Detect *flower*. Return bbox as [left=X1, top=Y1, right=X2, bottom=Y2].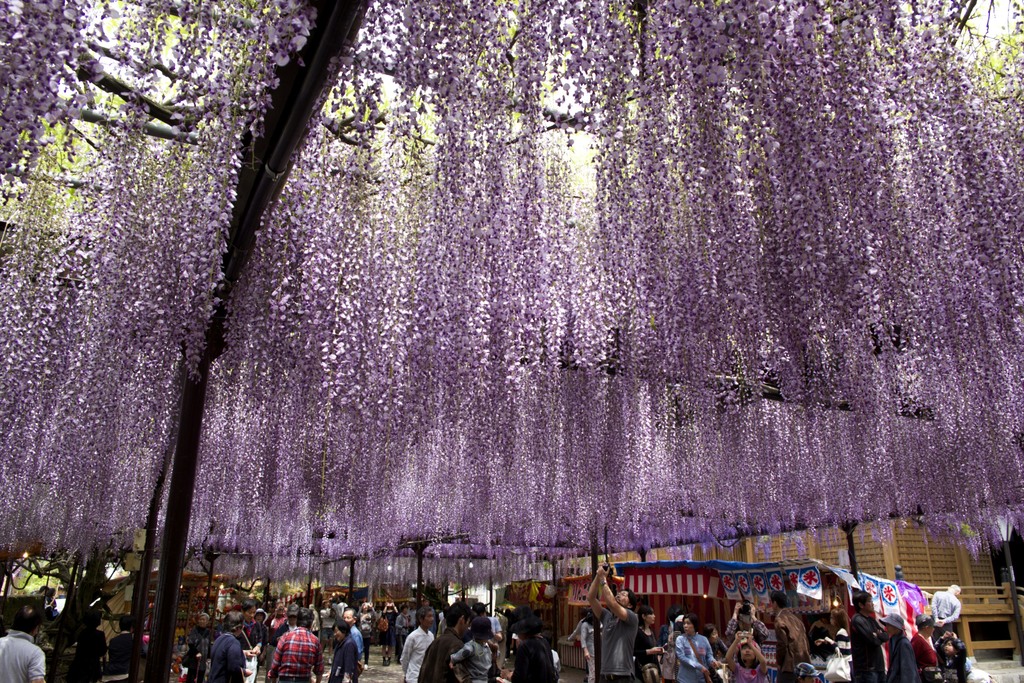
[left=513, top=319, right=588, bottom=456].
